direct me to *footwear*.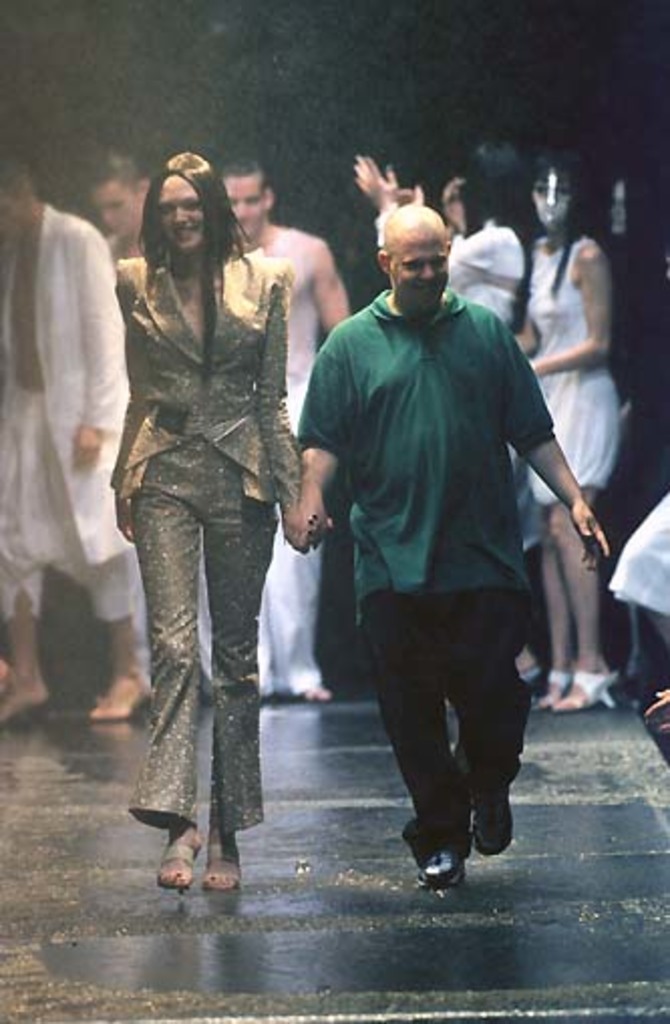
Direction: <bbox>302, 690, 330, 700</bbox>.
